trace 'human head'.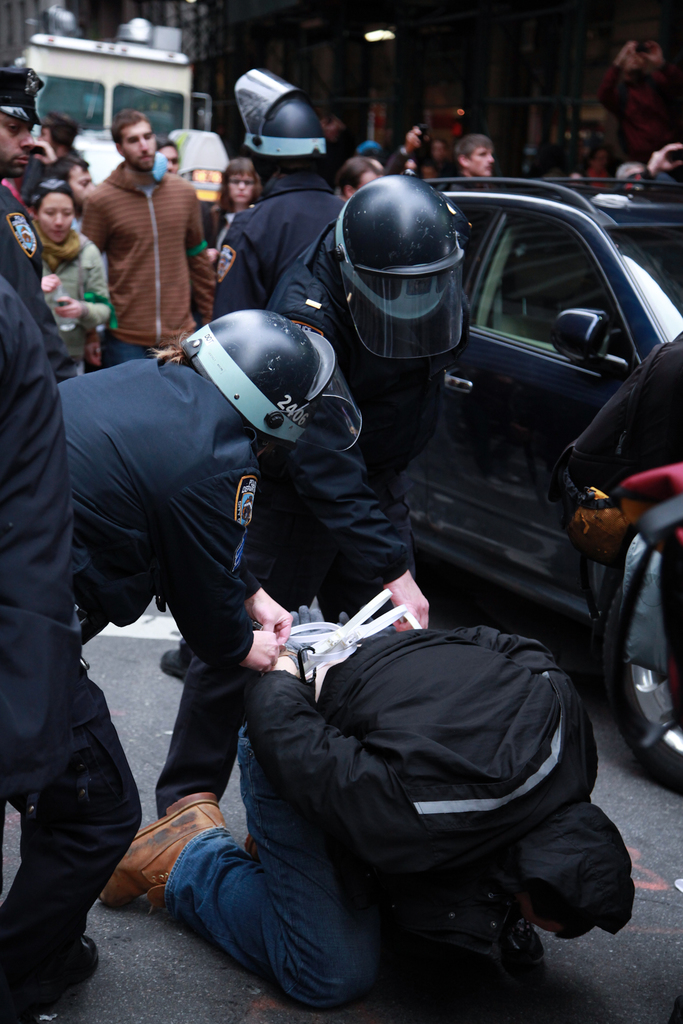
Traced to box=[497, 820, 645, 935].
